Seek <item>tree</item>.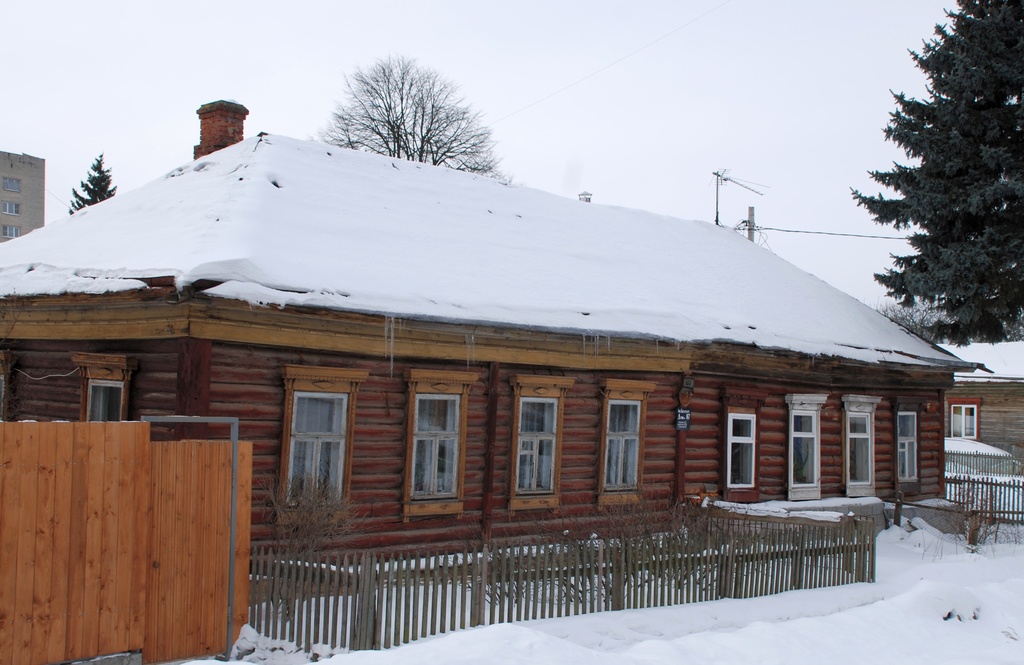
rect(69, 154, 113, 213).
